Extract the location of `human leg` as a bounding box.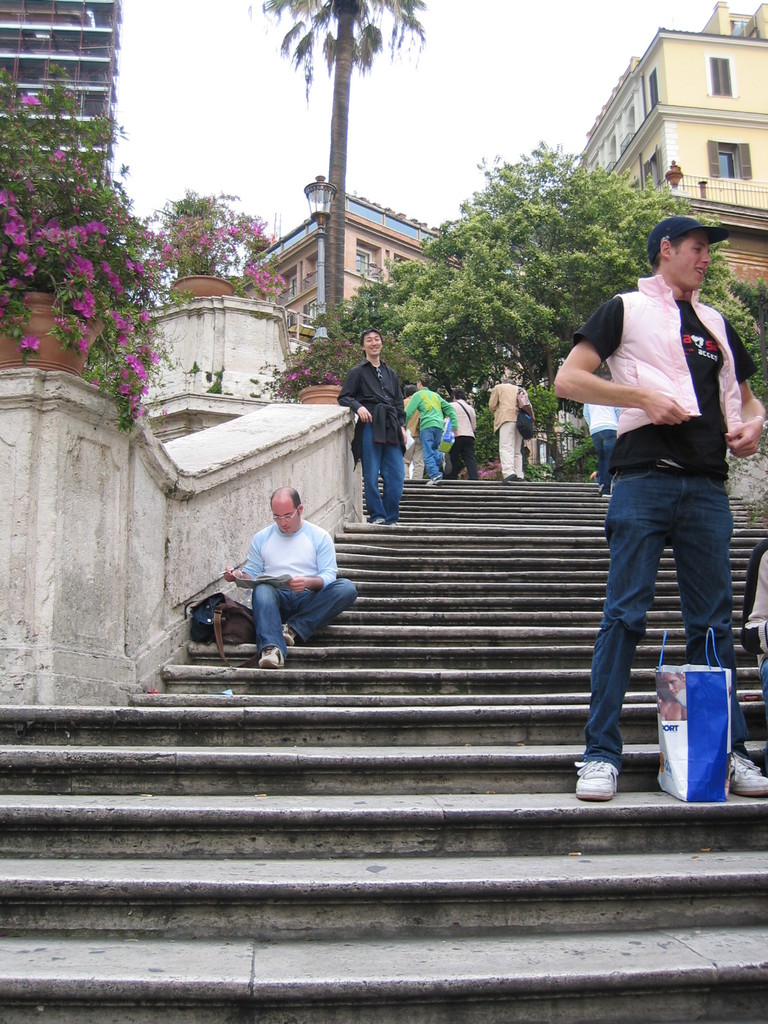
(x1=450, y1=433, x2=461, y2=478).
